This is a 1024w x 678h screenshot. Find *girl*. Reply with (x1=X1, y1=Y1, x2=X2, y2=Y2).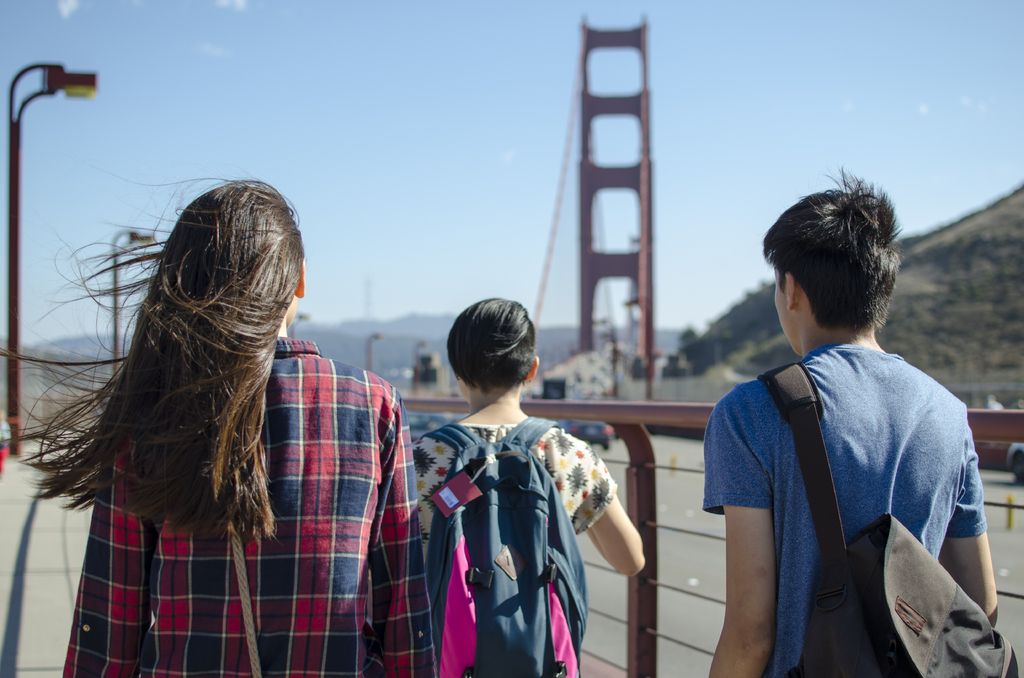
(x1=0, y1=157, x2=442, y2=677).
